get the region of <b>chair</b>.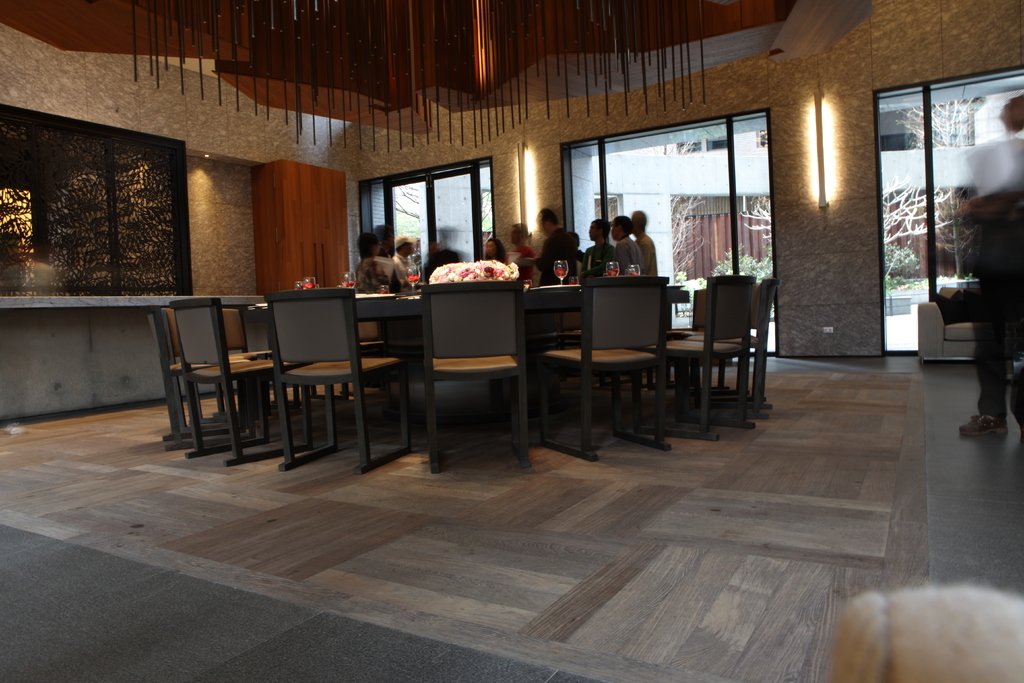
box(660, 269, 760, 447).
